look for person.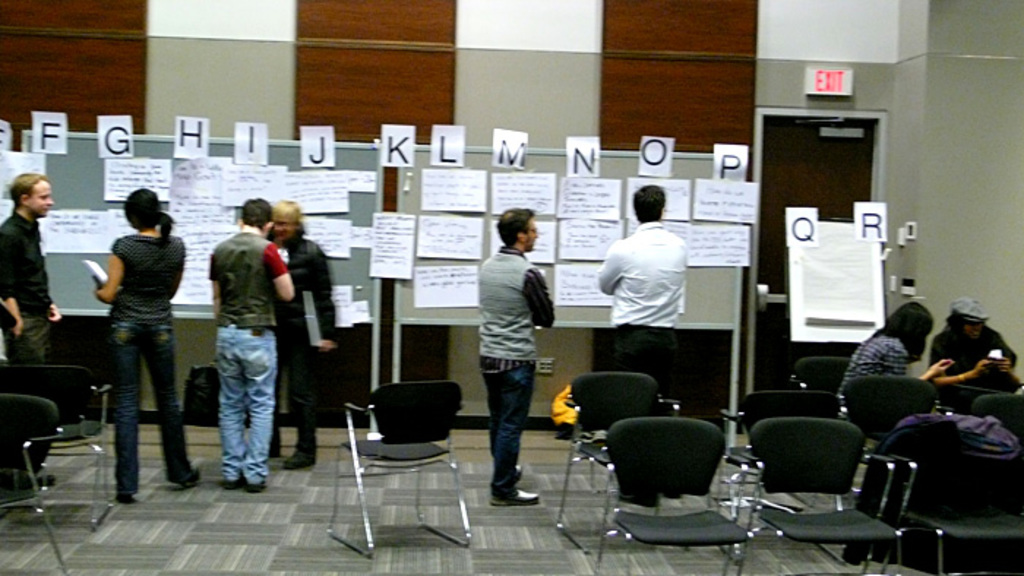
Found: 206:189:297:501.
